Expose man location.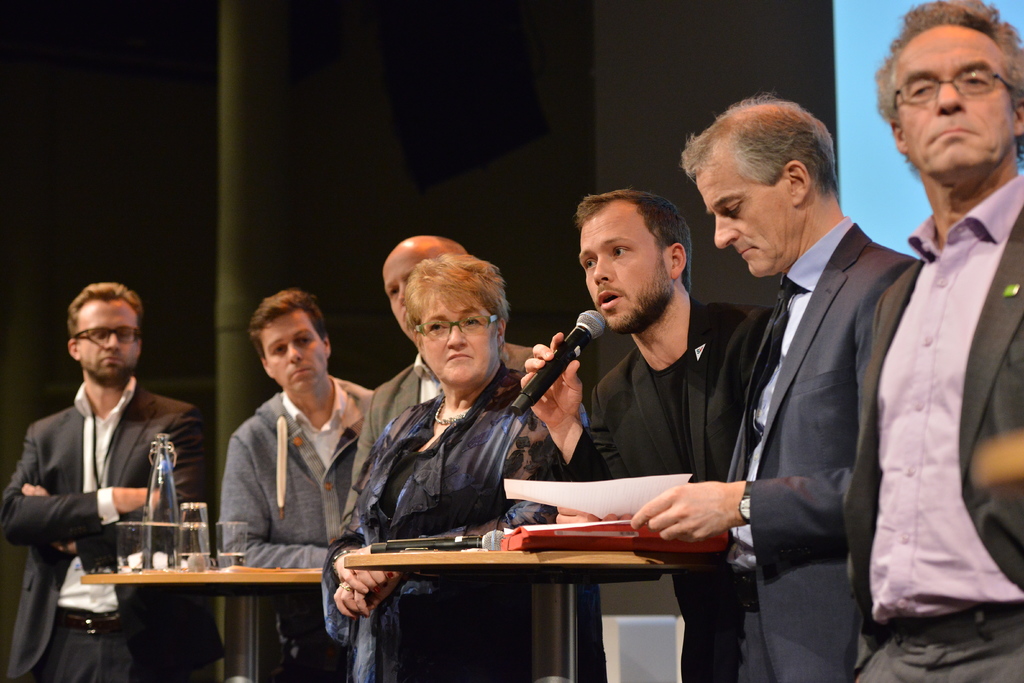
Exposed at bbox=[631, 85, 921, 682].
